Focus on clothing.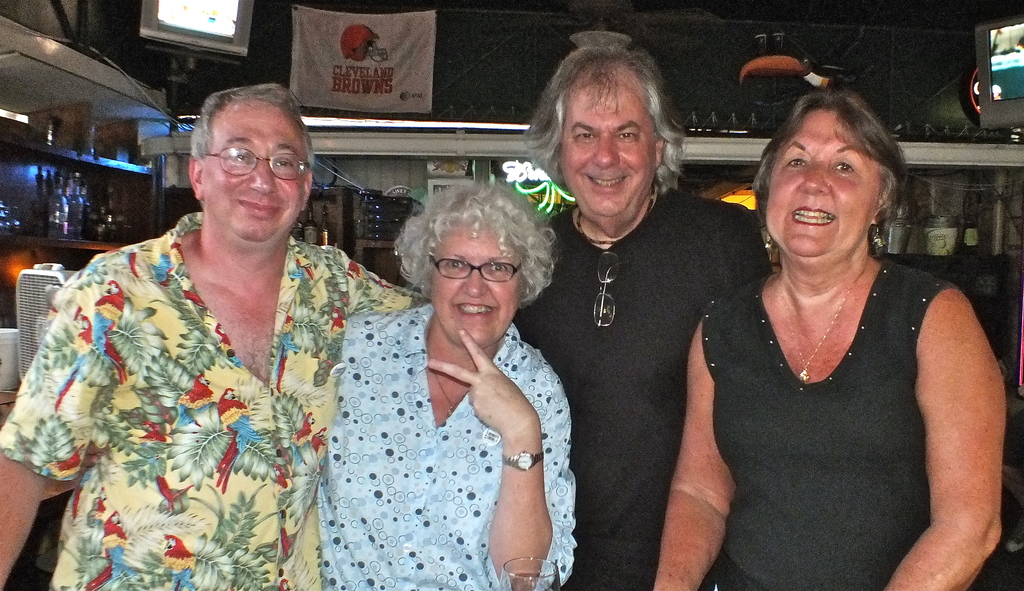
Focused at [700,254,957,590].
